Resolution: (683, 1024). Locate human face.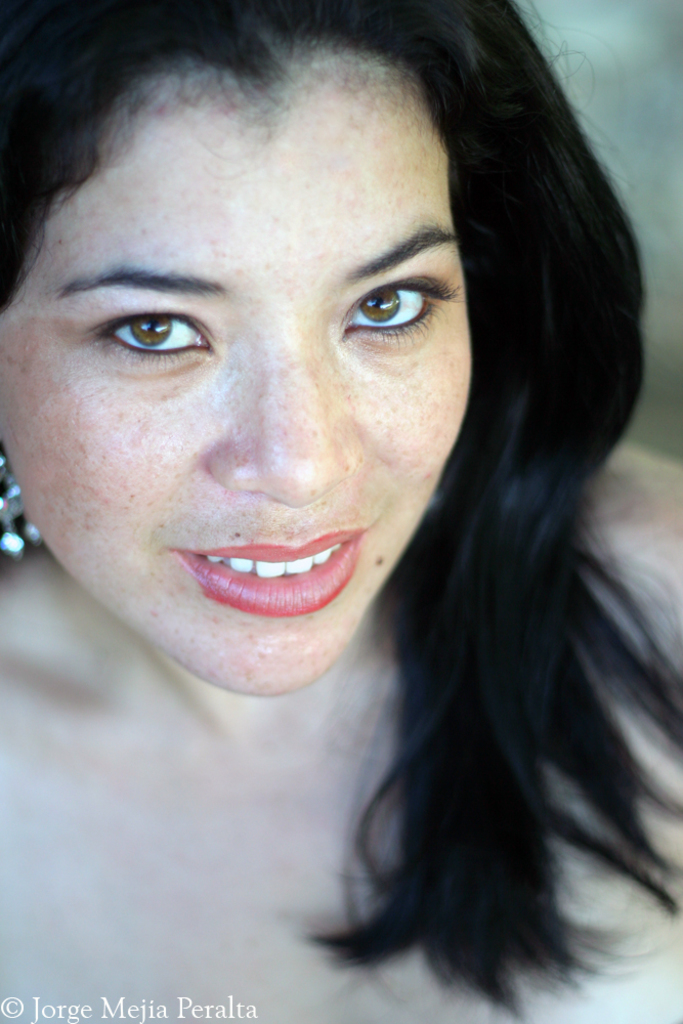
[left=0, top=77, right=468, bottom=691].
